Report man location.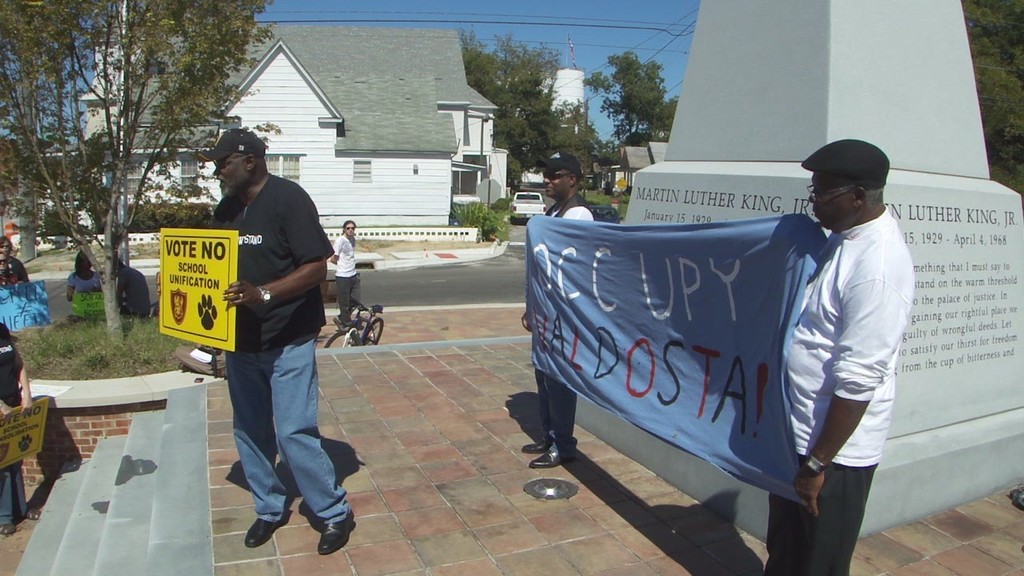
Report: 174,110,354,530.
